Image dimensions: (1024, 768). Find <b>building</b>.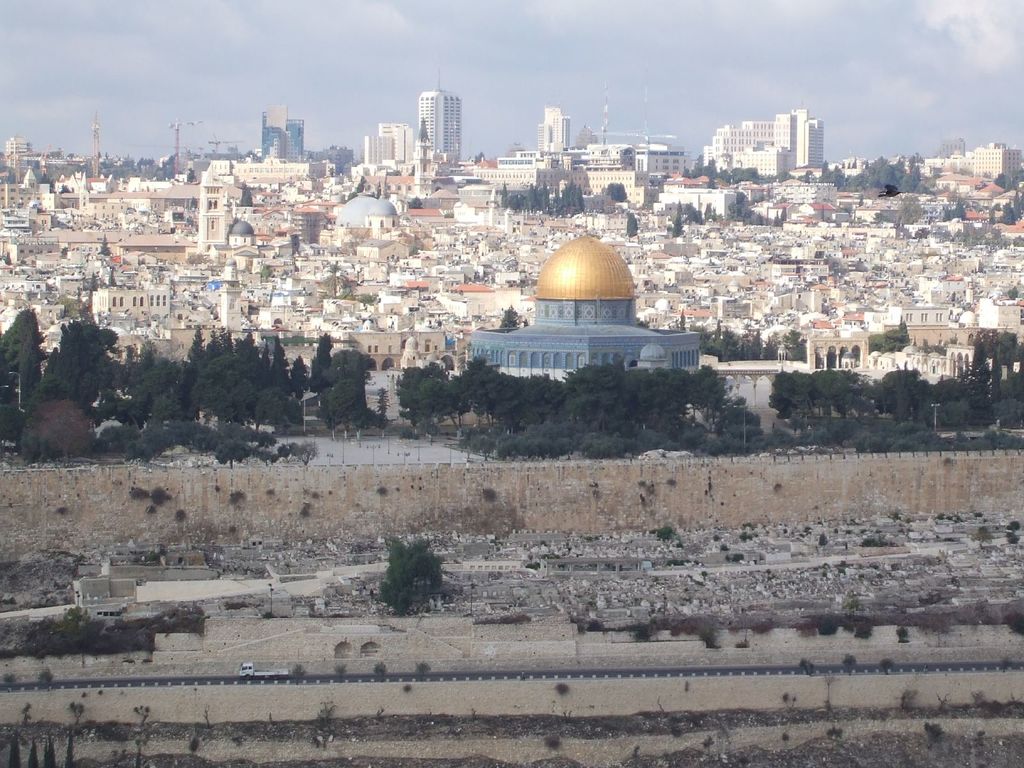
{"x1": 458, "y1": 209, "x2": 713, "y2": 397}.
